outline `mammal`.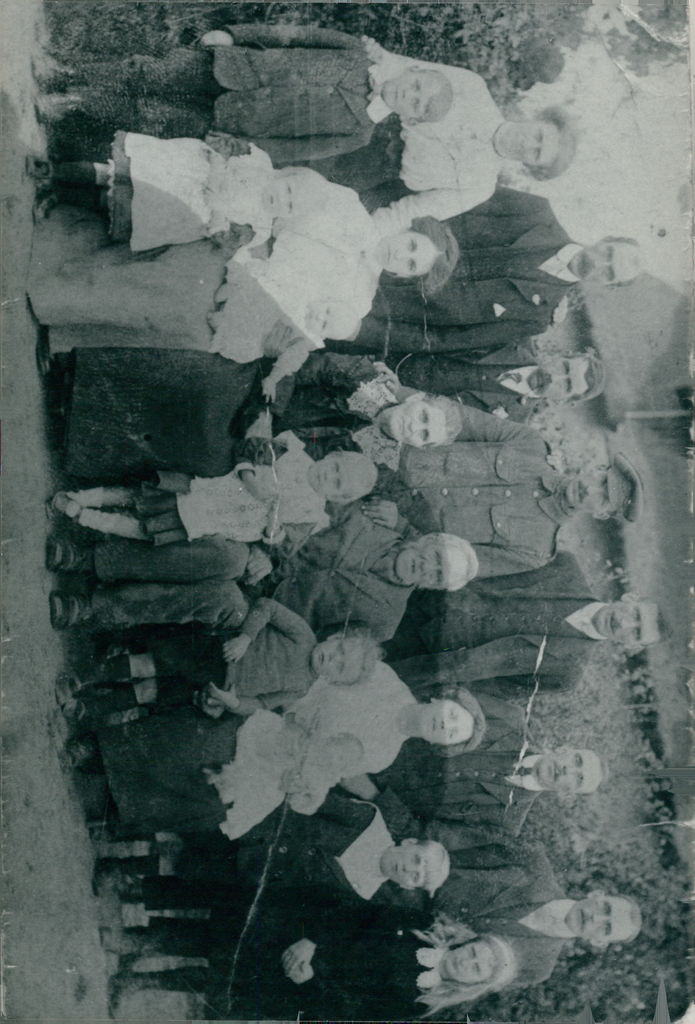
Outline: <box>346,184,649,346</box>.
